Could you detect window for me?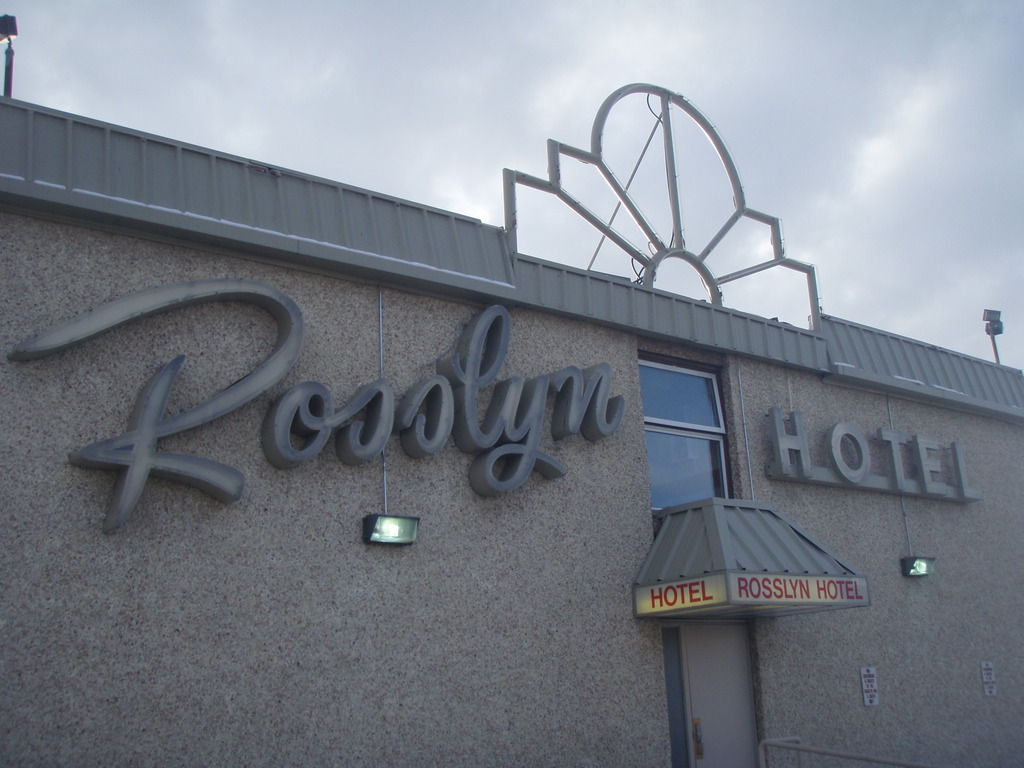
Detection result: 625/343/745/520.
